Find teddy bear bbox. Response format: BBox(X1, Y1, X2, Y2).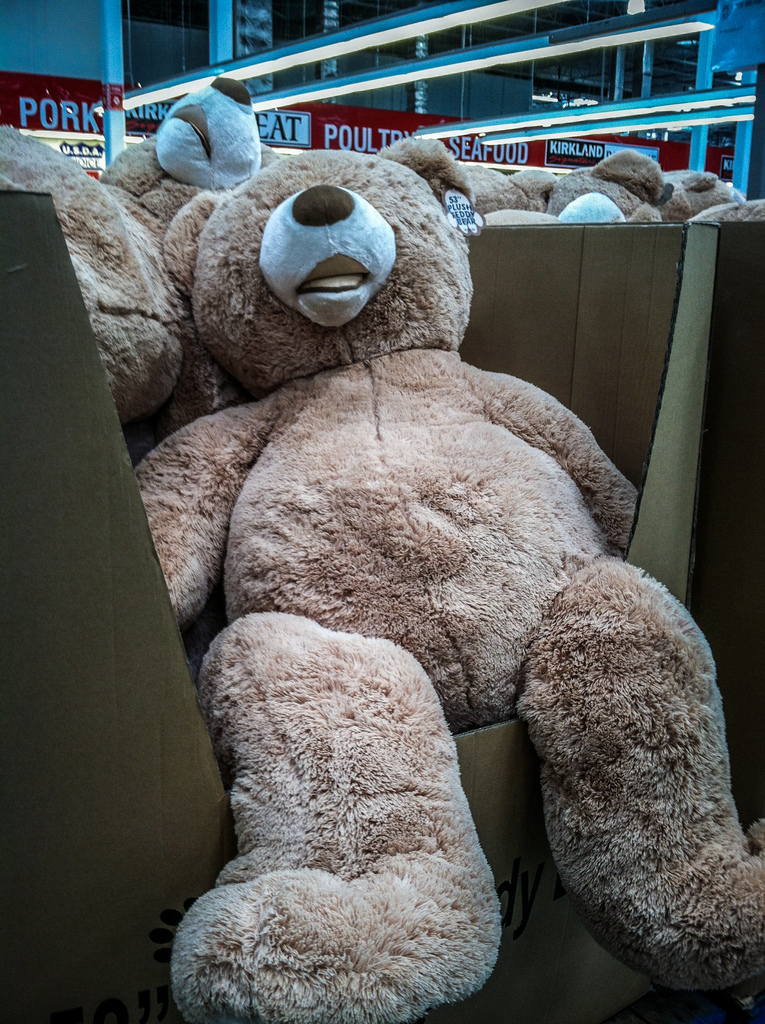
BBox(469, 147, 756, 233).
